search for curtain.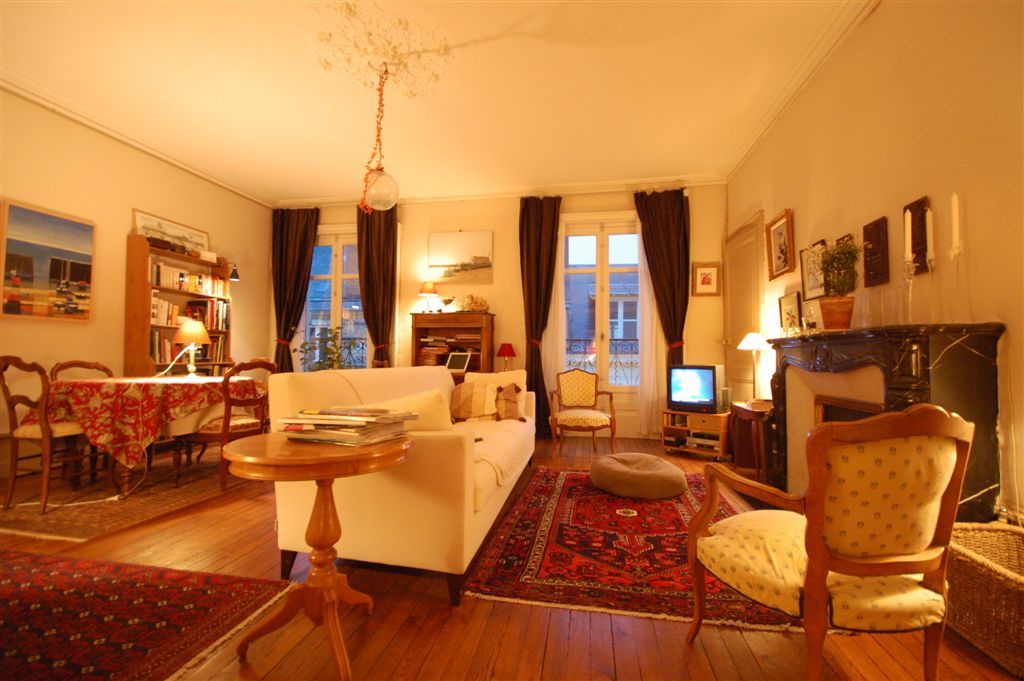
Found at 636, 189, 694, 428.
